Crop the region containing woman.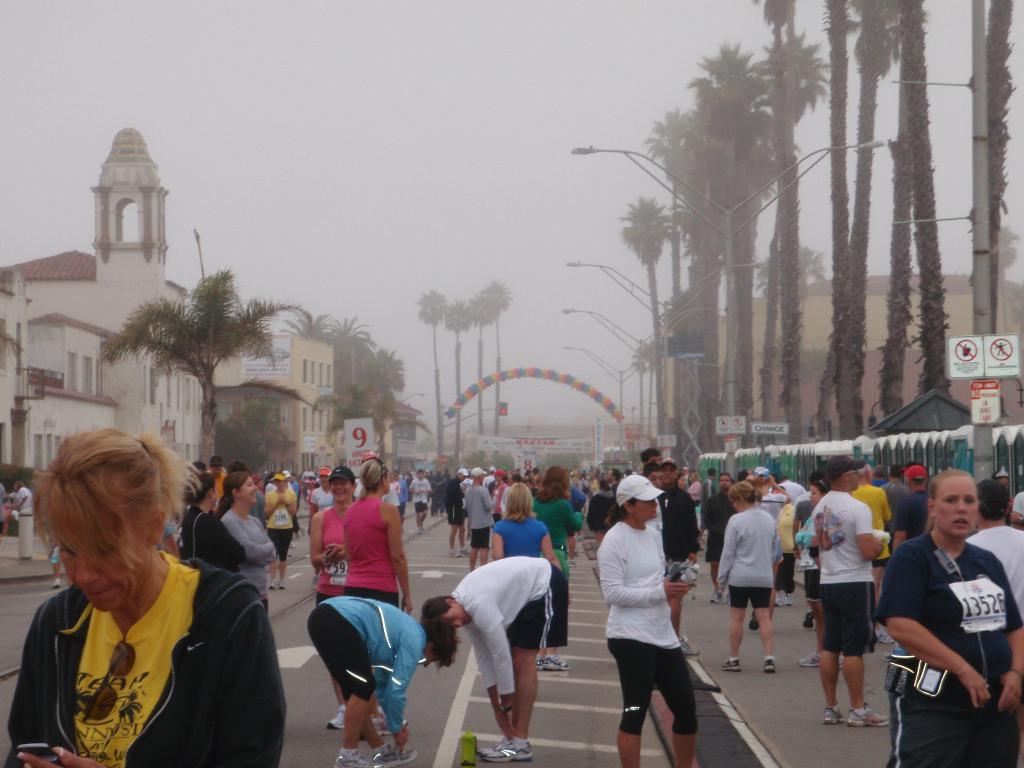
Crop region: [x1=385, y1=470, x2=397, y2=509].
